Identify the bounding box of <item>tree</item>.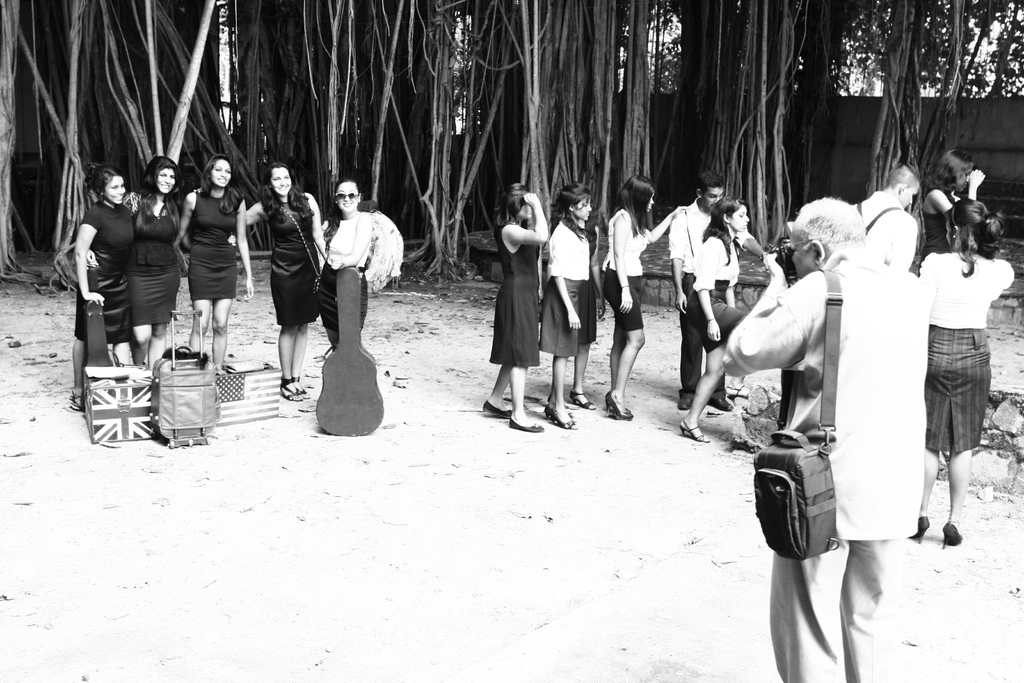
(903, 0, 1023, 242).
